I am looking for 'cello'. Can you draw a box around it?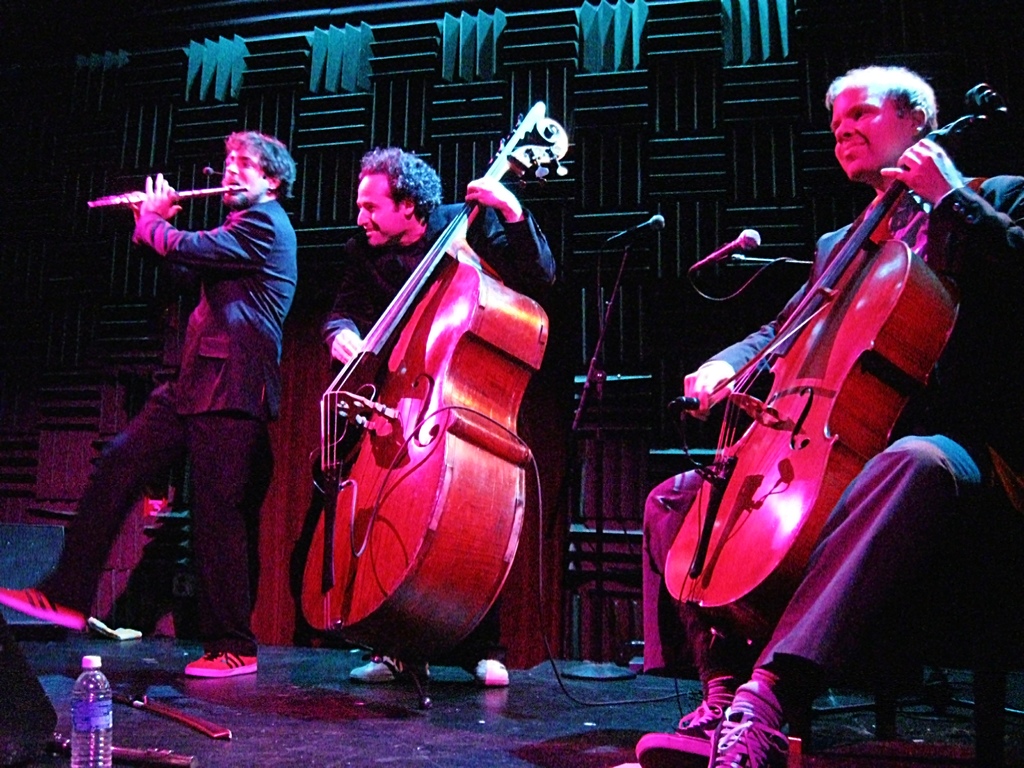
Sure, the bounding box is select_region(299, 102, 570, 646).
